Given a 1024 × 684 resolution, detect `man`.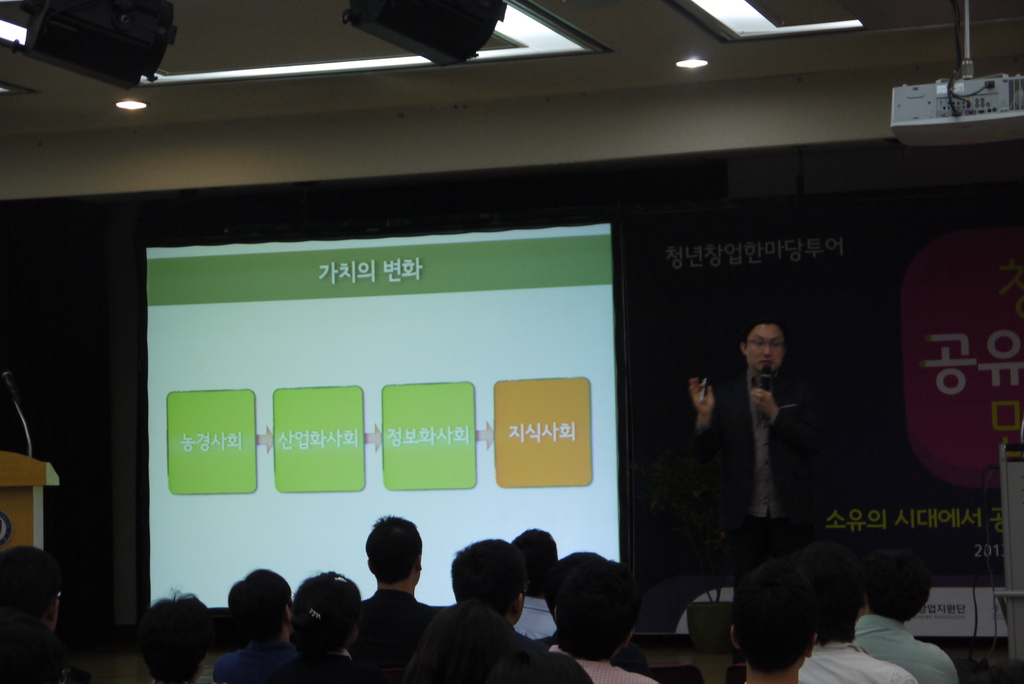
[left=448, top=539, right=527, bottom=636].
